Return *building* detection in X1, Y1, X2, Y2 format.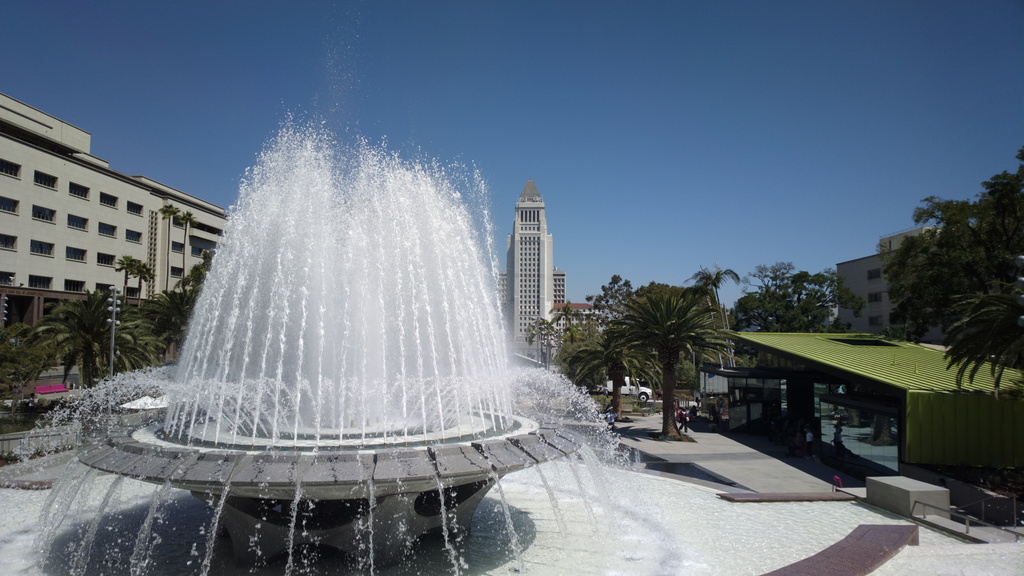
490, 183, 568, 346.
